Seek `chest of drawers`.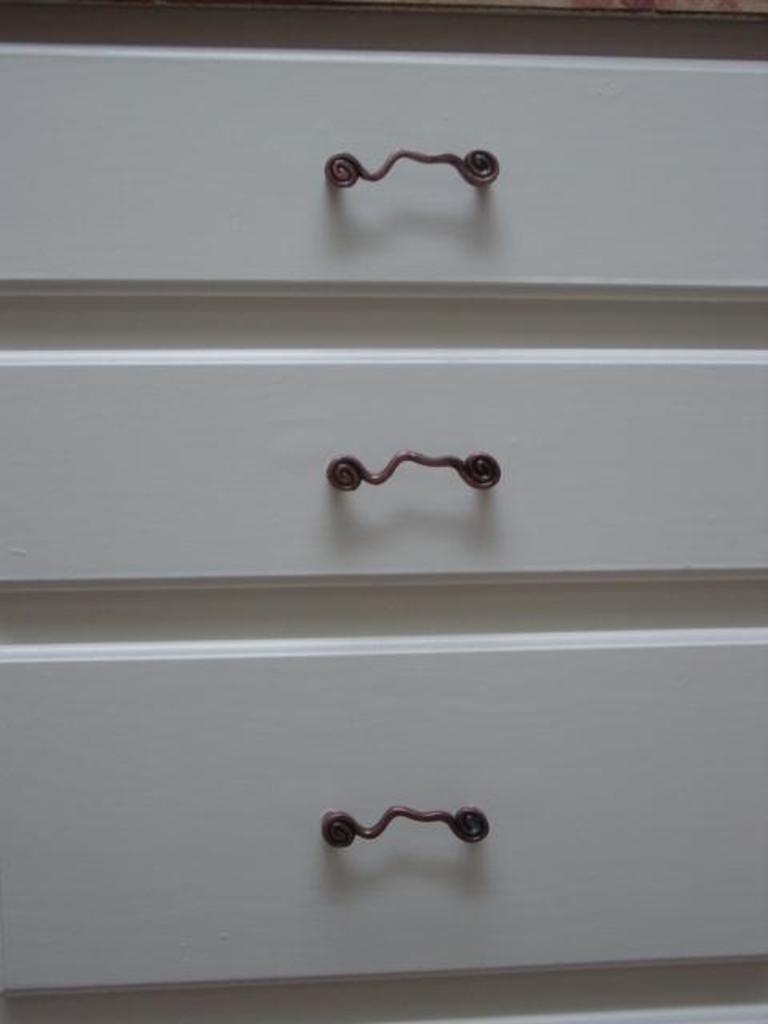
l=0, t=0, r=766, b=1022.
